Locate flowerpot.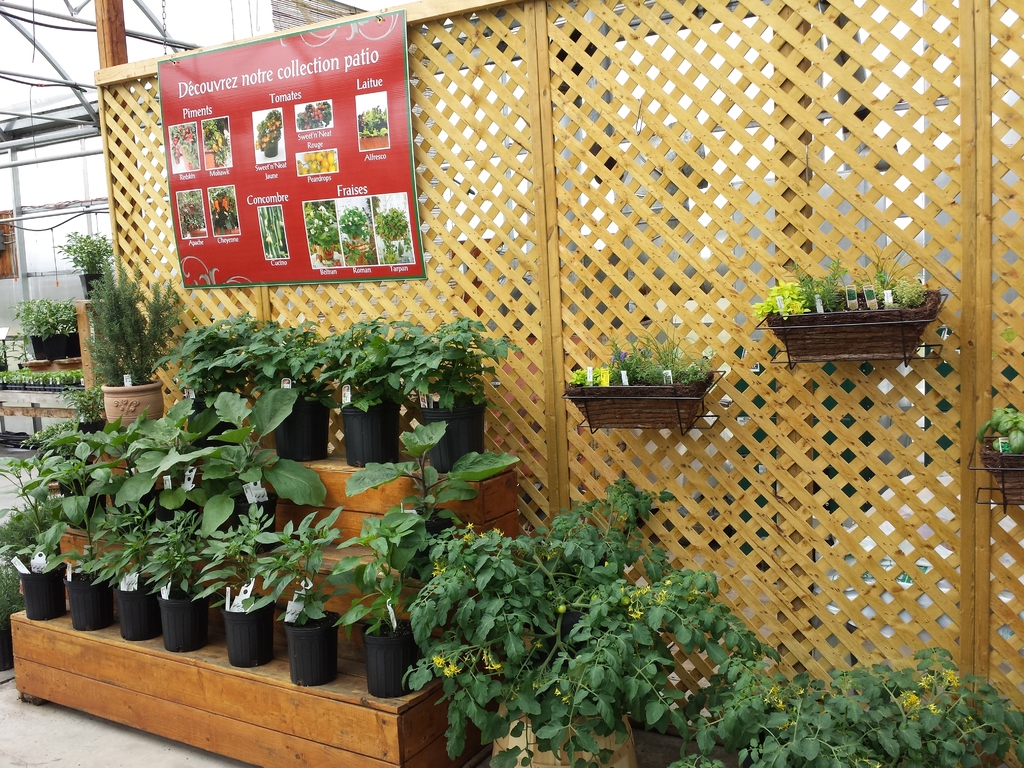
Bounding box: 22:558:65:621.
